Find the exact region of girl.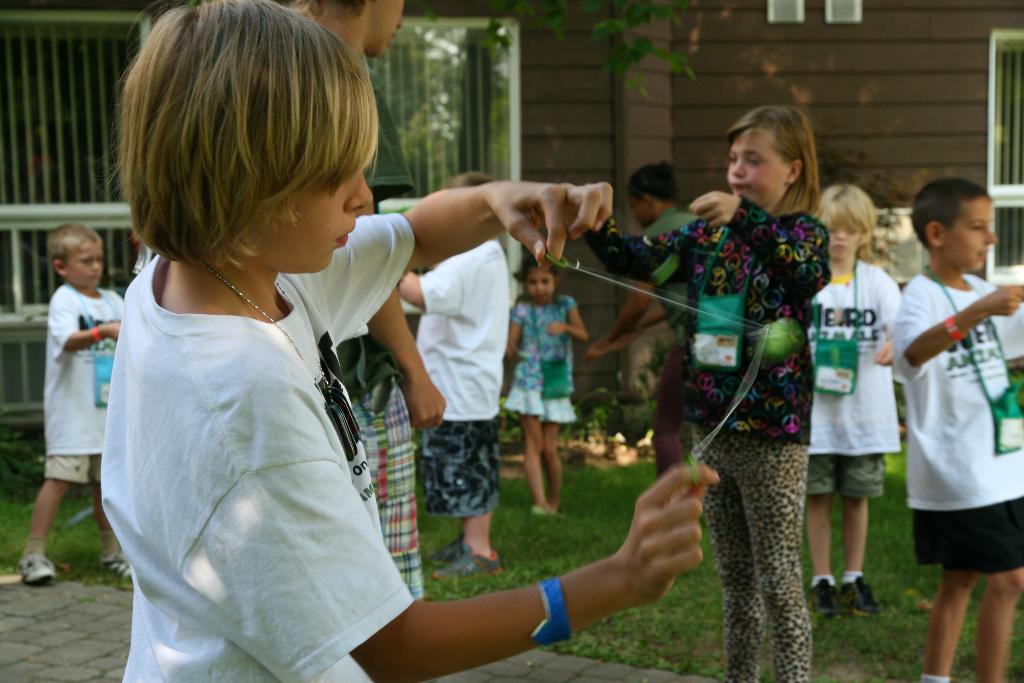
Exact region: crop(806, 182, 900, 619).
